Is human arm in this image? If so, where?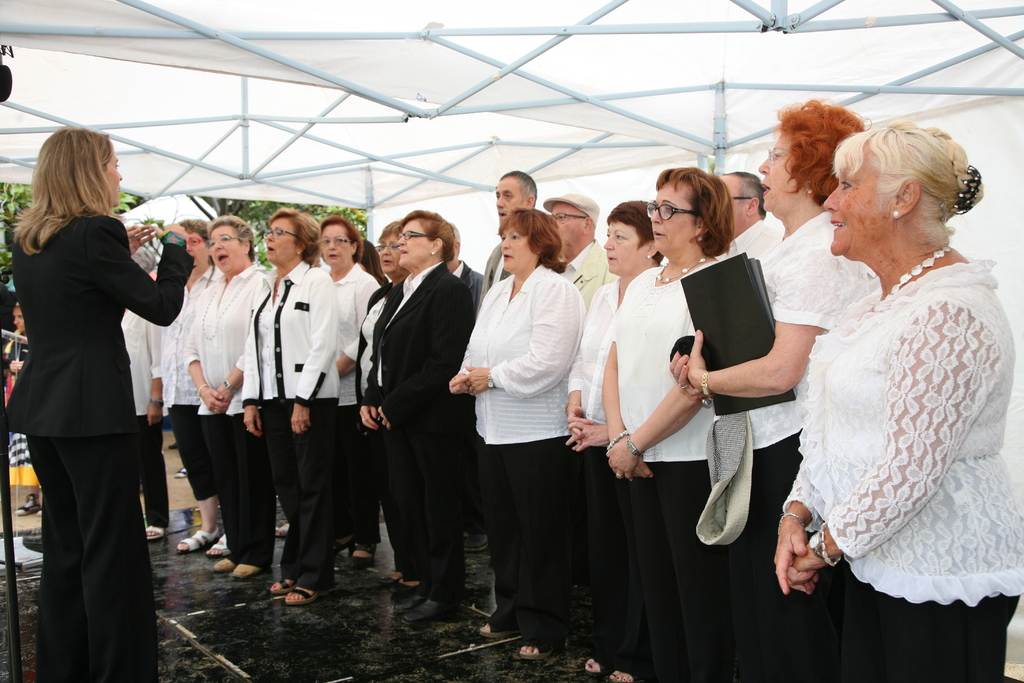
Yes, at bbox(211, 352, 244, 411).
